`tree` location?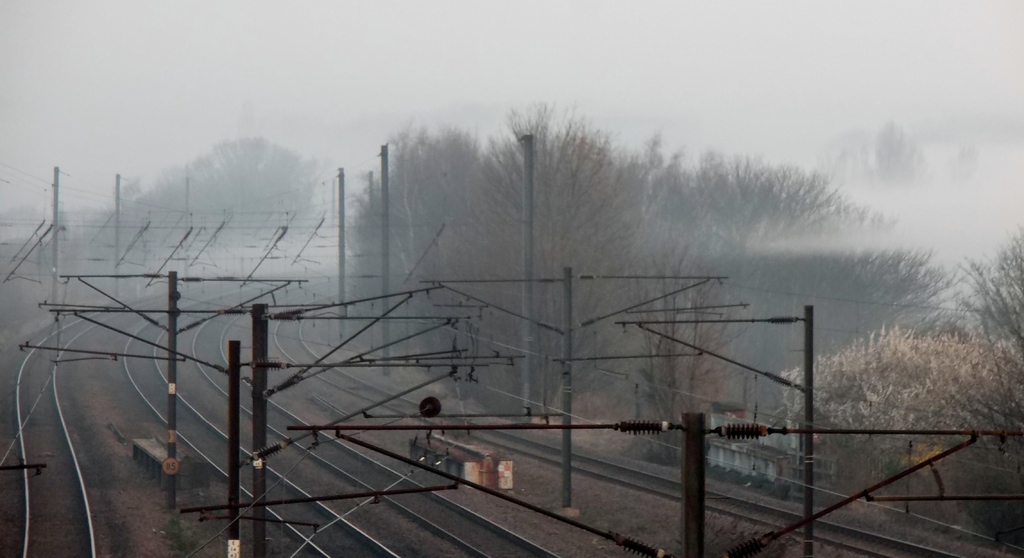
x1=456, y1=97, x2=643, y2=421
